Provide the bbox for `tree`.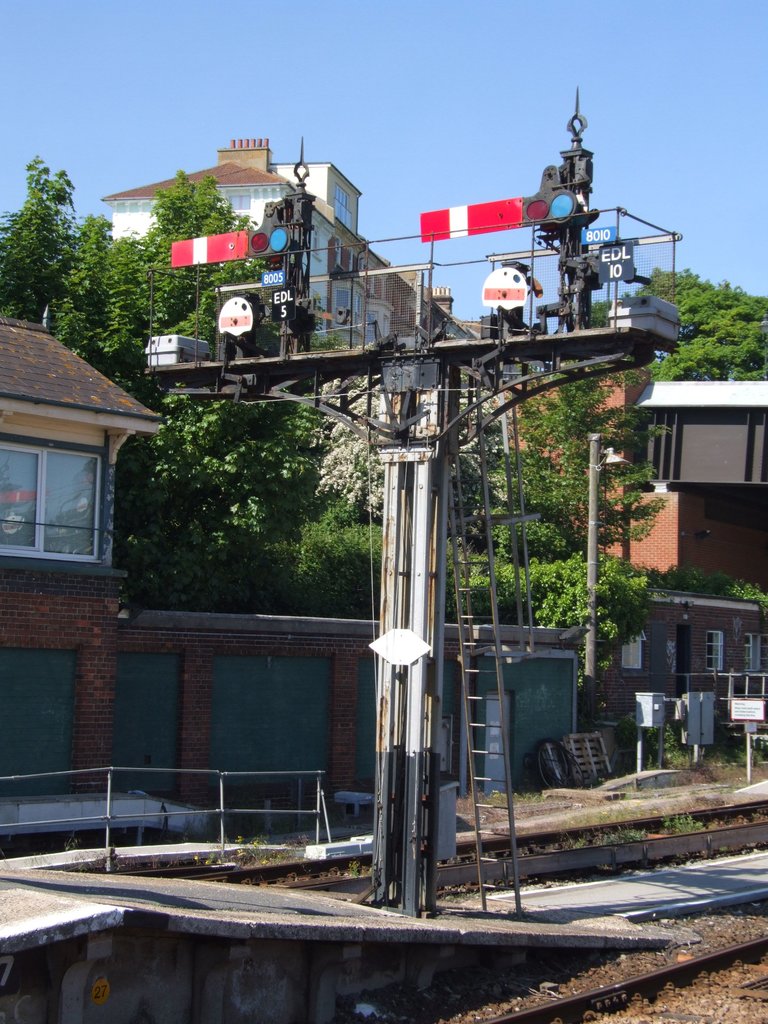
<bbox>108, 396, 289, 612</bbox>.
